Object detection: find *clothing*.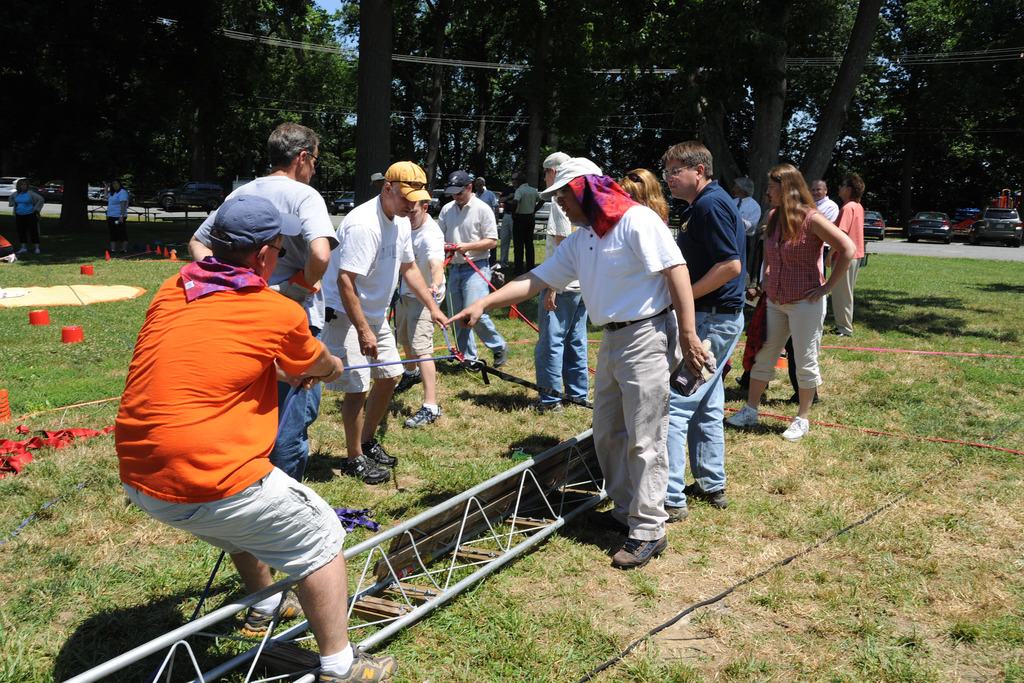
locate(751, 198, 826, 388).
